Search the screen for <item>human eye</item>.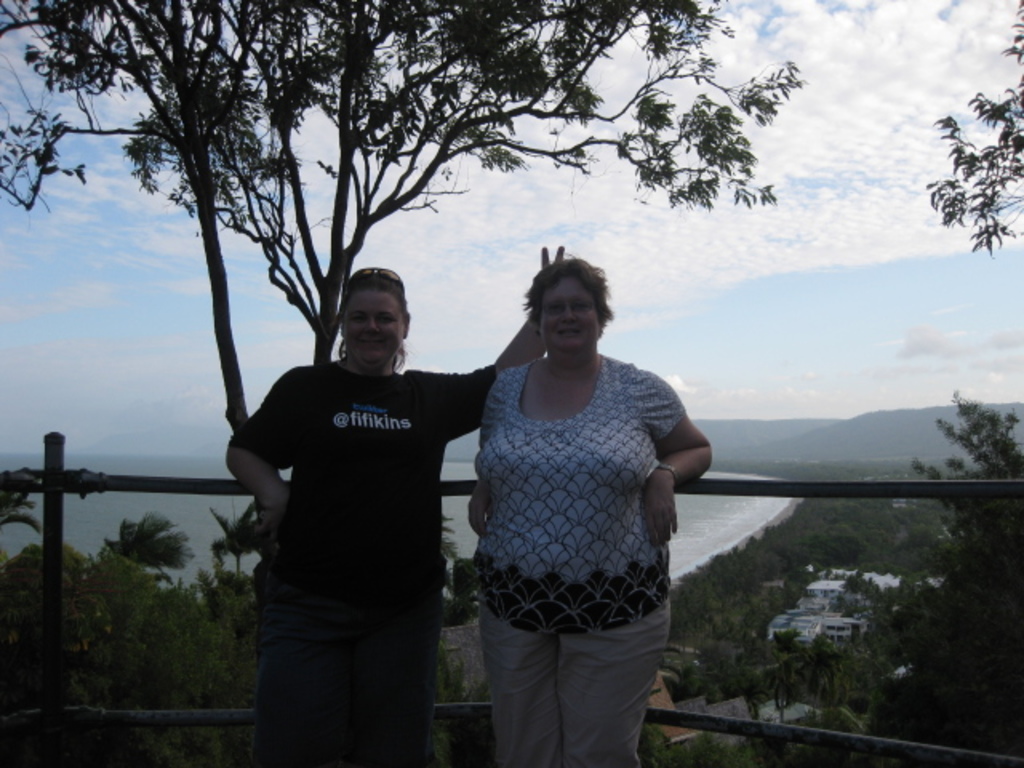
Found at rect(574, 299, 592, 314).
